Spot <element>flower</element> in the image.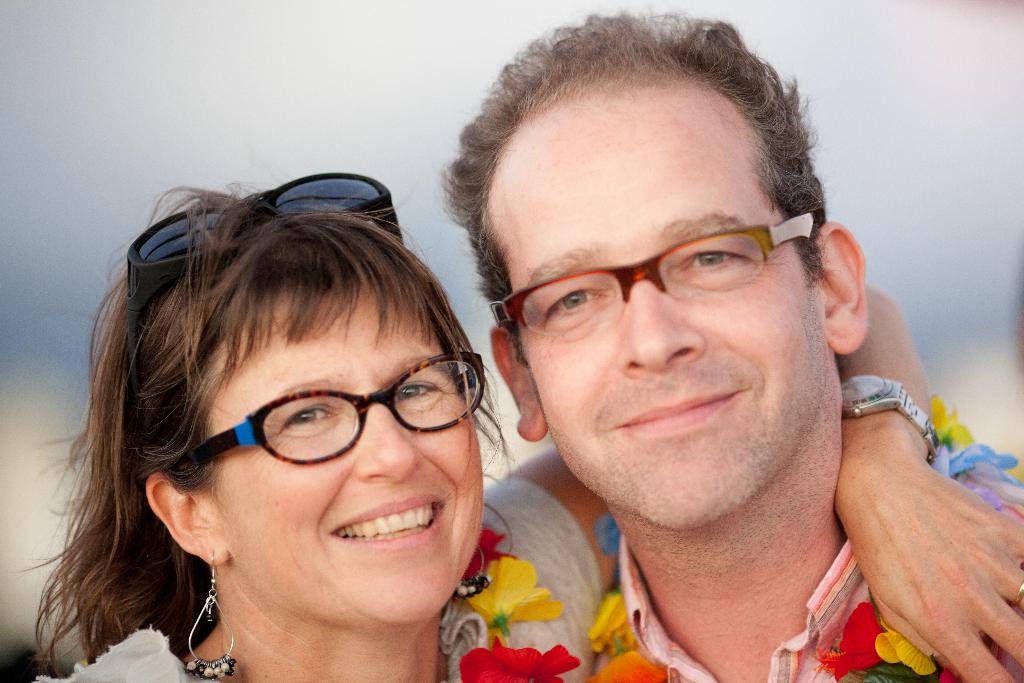
<element>flower</element> found at [x1=947, y1=440, x2=1023, y2=486].
